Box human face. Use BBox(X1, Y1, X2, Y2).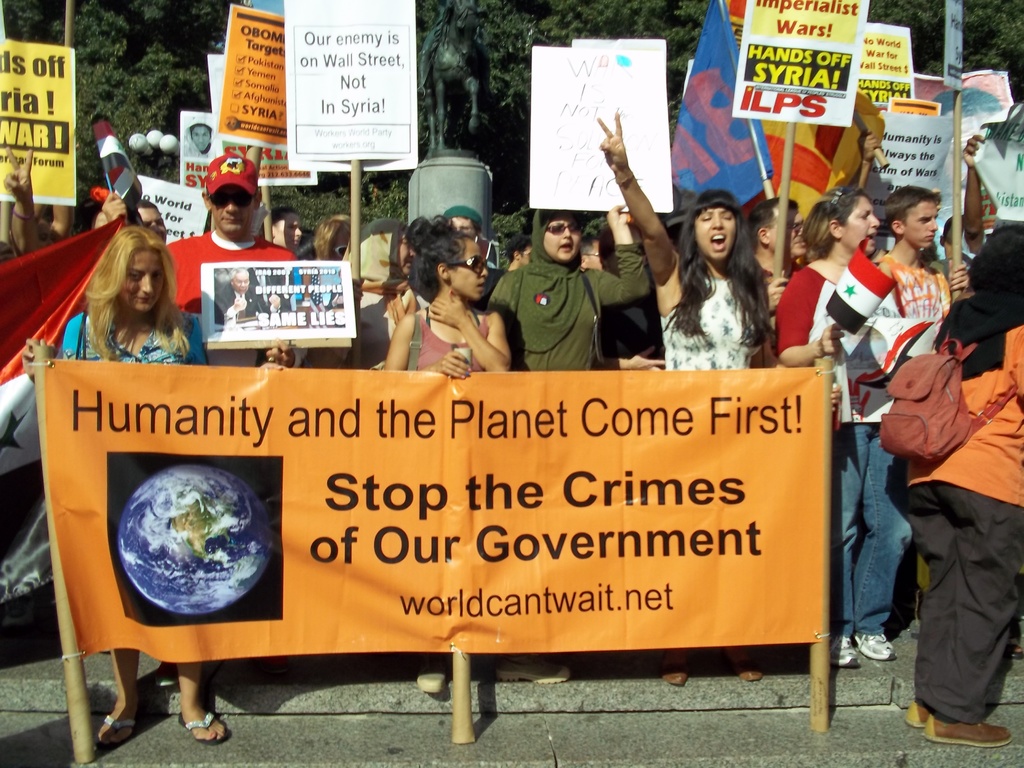
BBox(214, 184, 250, 230).
